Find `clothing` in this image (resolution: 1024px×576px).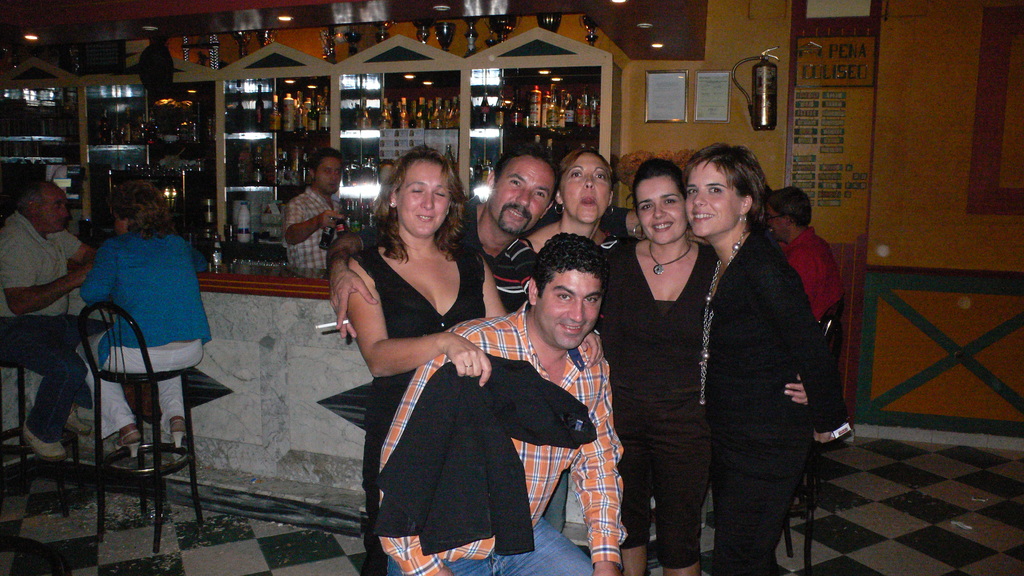
(279,184,340,272).
